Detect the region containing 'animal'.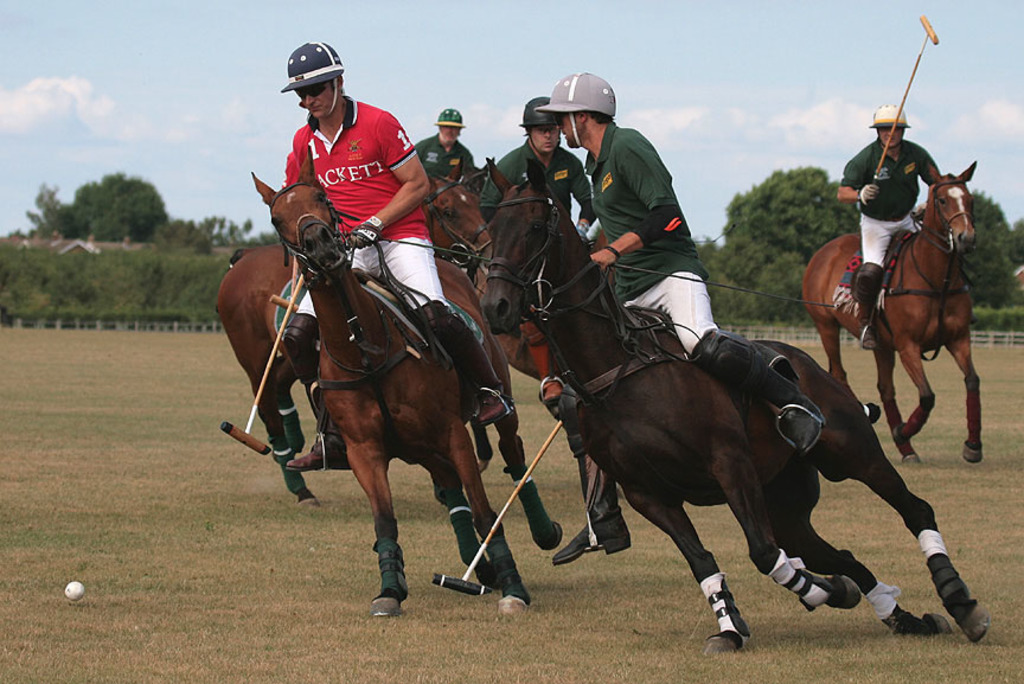
x1=213, y1=154, x2=493, y2=516.
